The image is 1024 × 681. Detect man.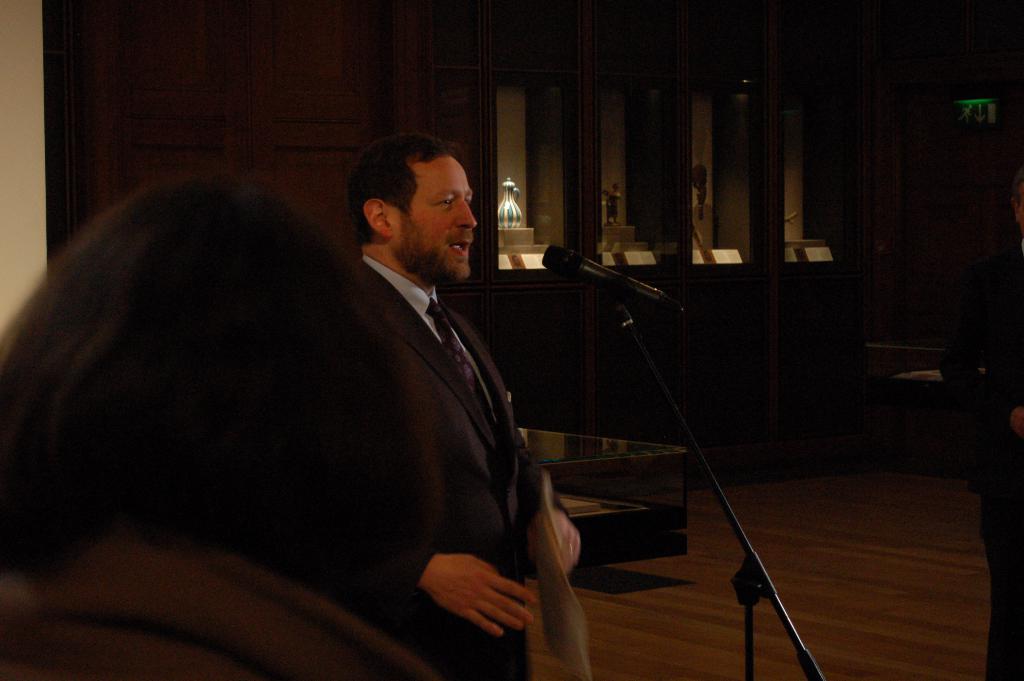
Detection: <region>318, 124, 582, 678</region>.
